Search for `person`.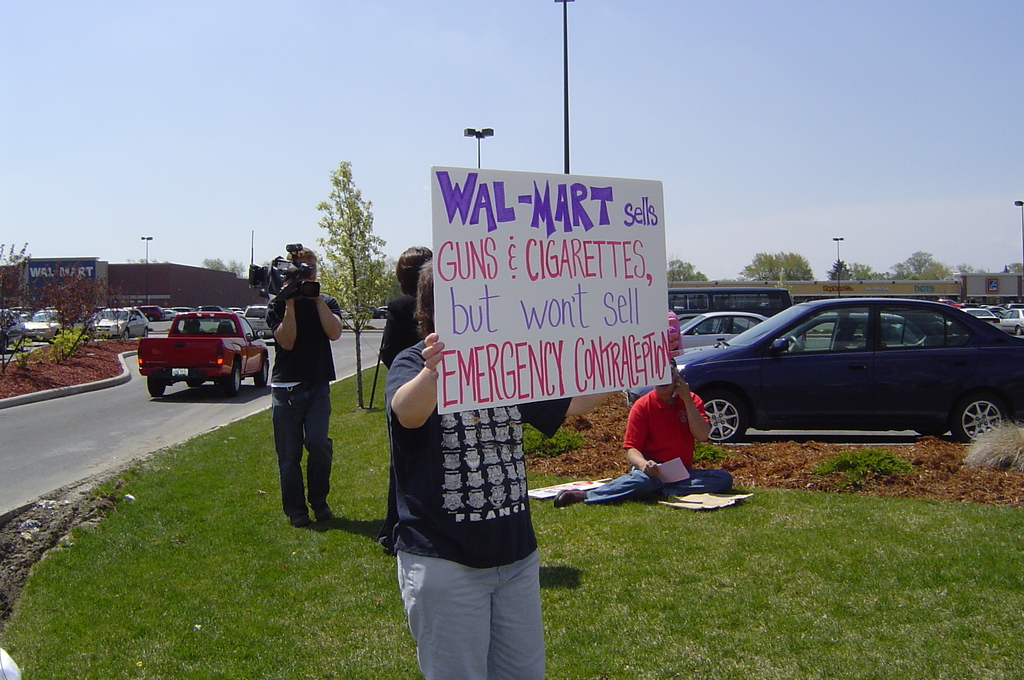
Found at {"x1": 259, "y1": 239, "x2": 349, "y2": 525}.
